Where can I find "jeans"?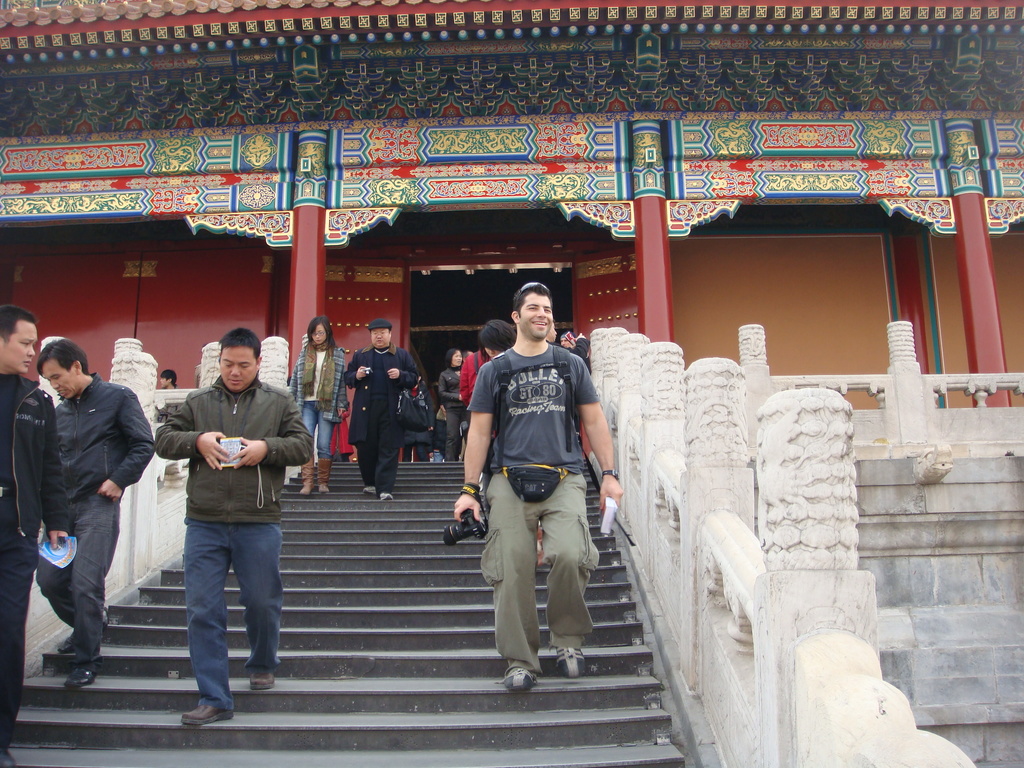
You can find it at x1=168, y1=534, x2=282, y2=666.
